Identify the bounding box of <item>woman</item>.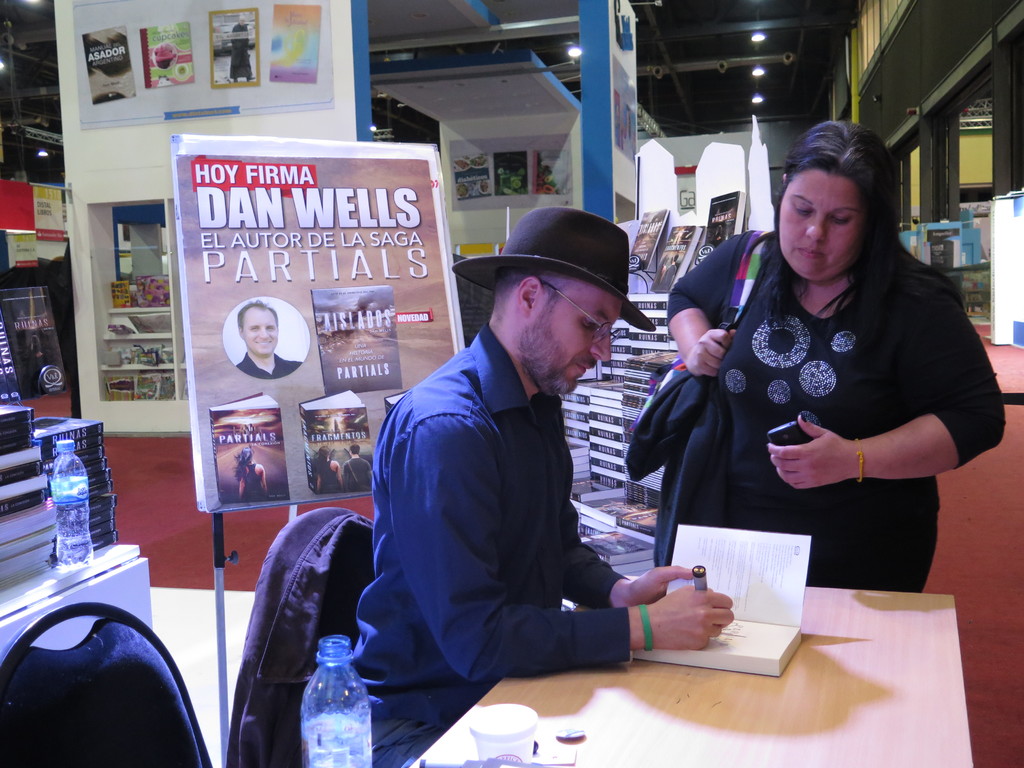
(231, 447, 272, 500).
